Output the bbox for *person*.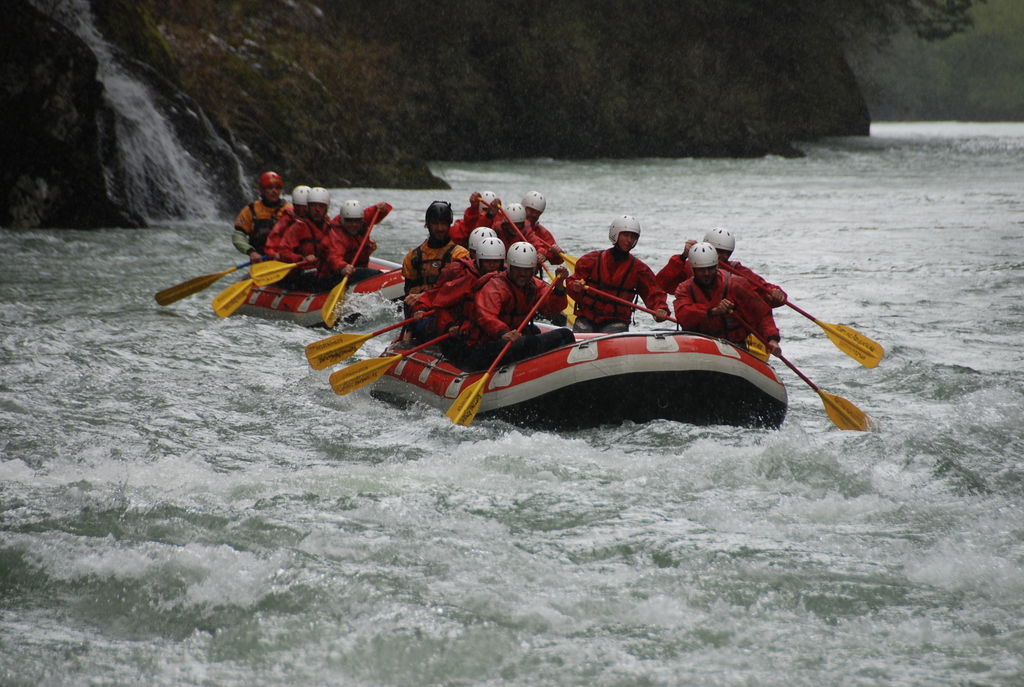
223/173/292/272.
